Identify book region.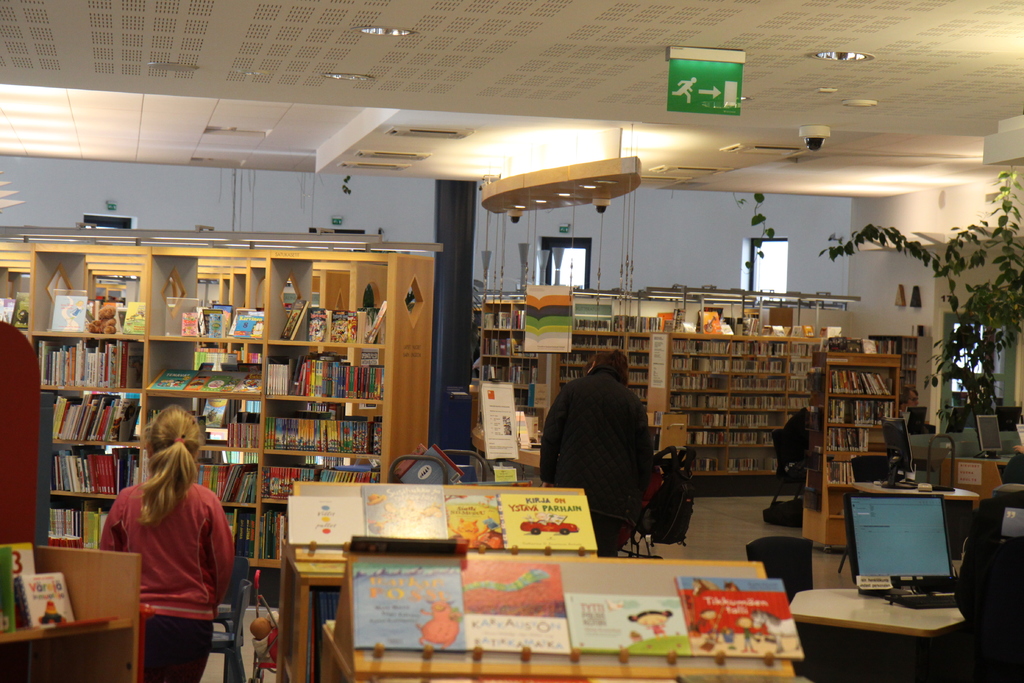
Region: x1=508, y1=492, x2=593, y2=556.
